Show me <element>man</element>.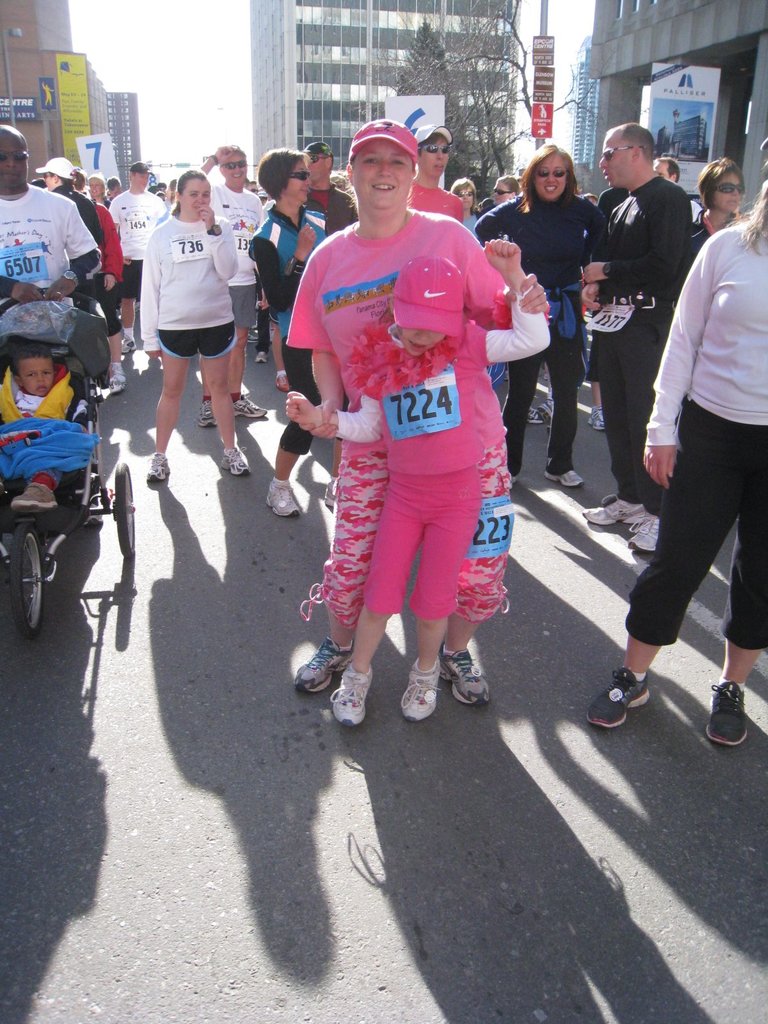
<element>man</element> is here: 194, 141, 268, 428.
